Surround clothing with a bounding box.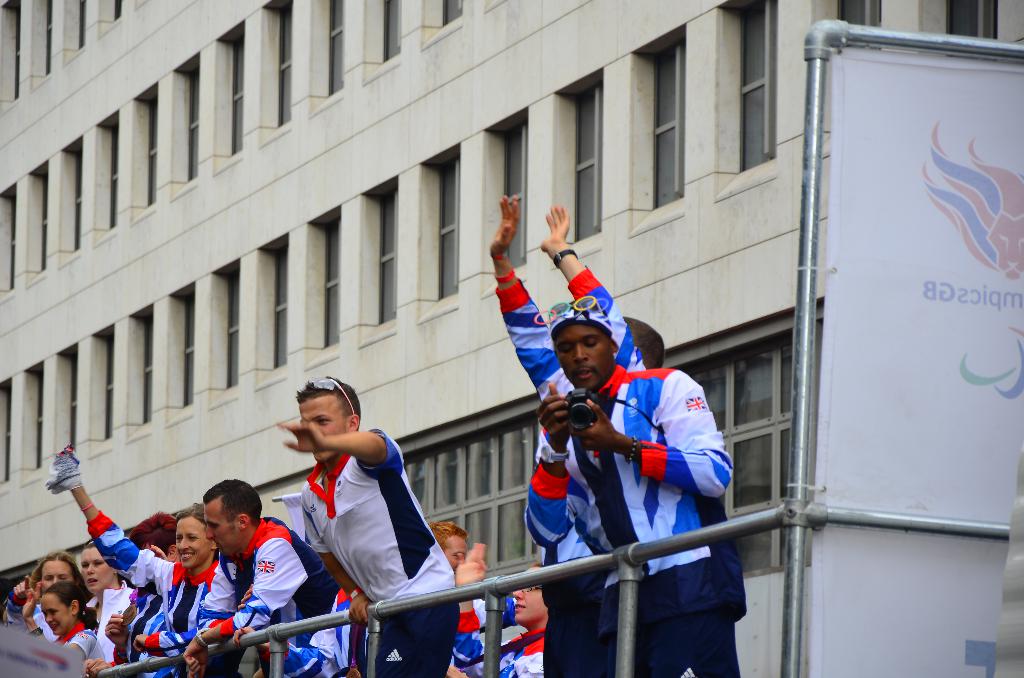
(left=200, top=506, right=362, bottom=677).
